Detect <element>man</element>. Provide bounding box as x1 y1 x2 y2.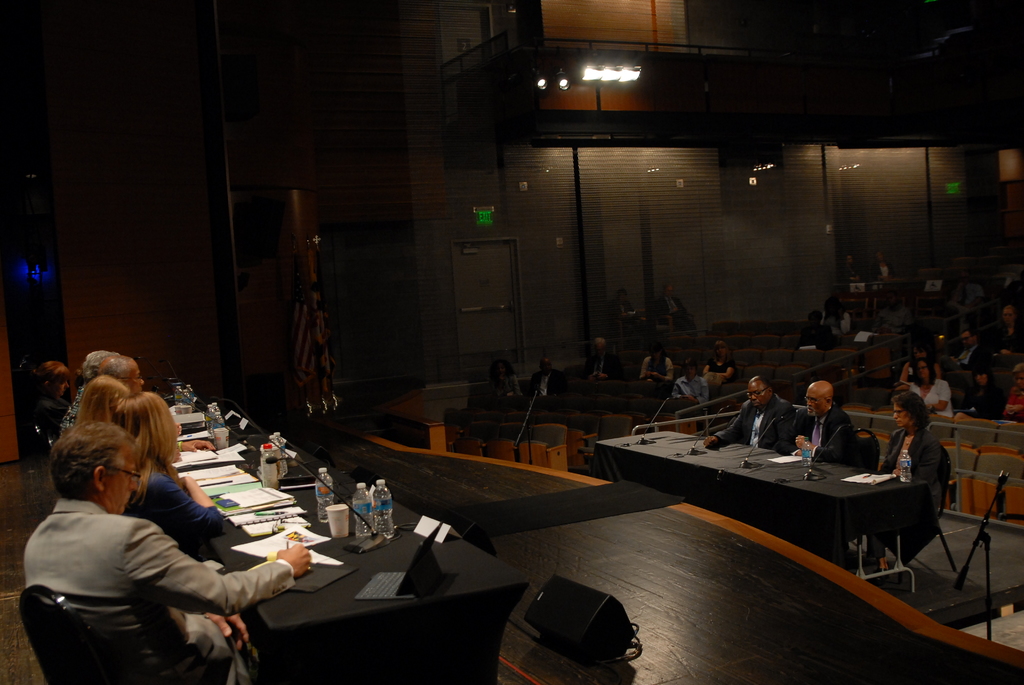
872 290 915 329.
